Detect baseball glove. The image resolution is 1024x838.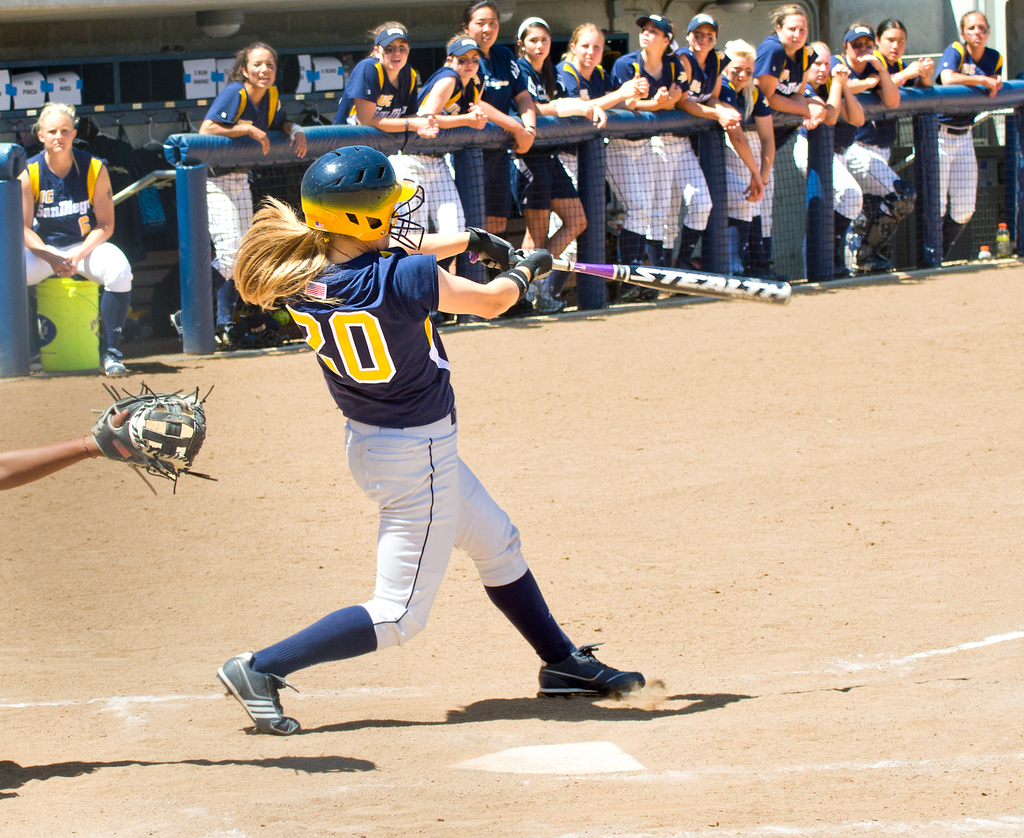
[84, 374, 218, 498].
